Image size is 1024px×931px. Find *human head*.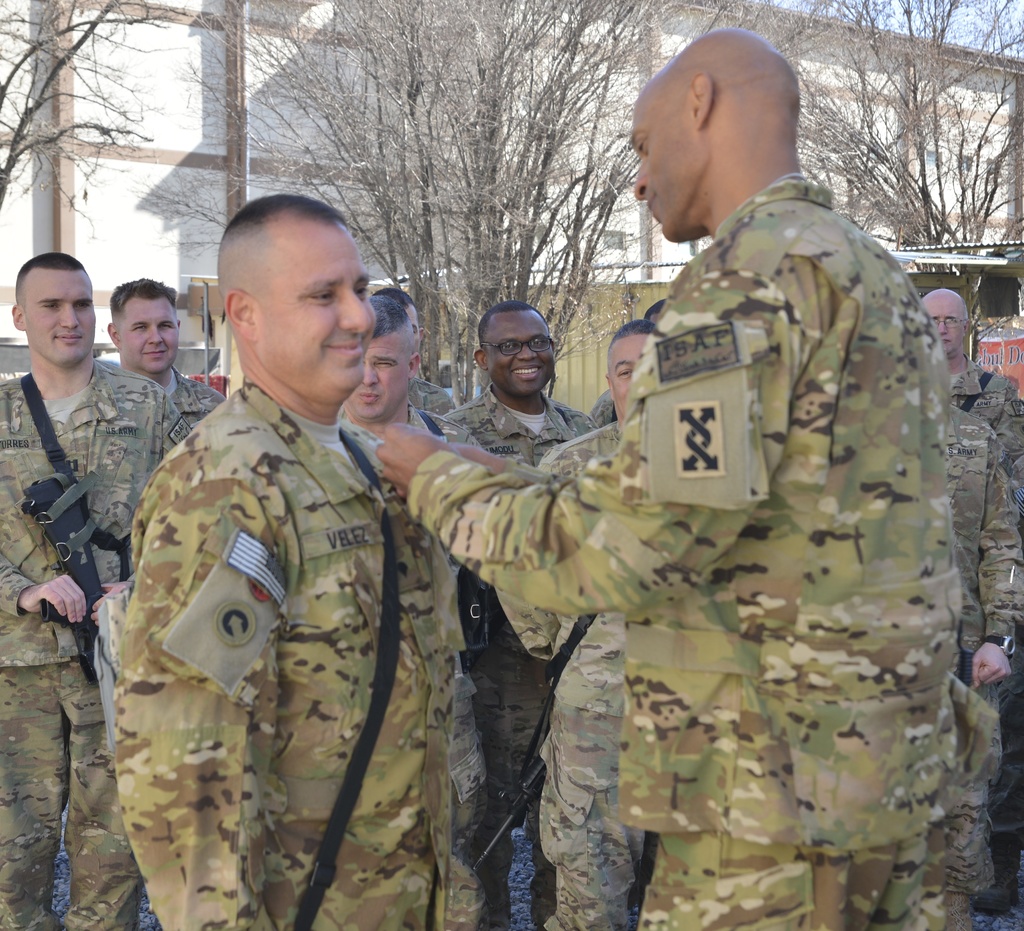
left=476, top=302, right=556, bottom=396.
